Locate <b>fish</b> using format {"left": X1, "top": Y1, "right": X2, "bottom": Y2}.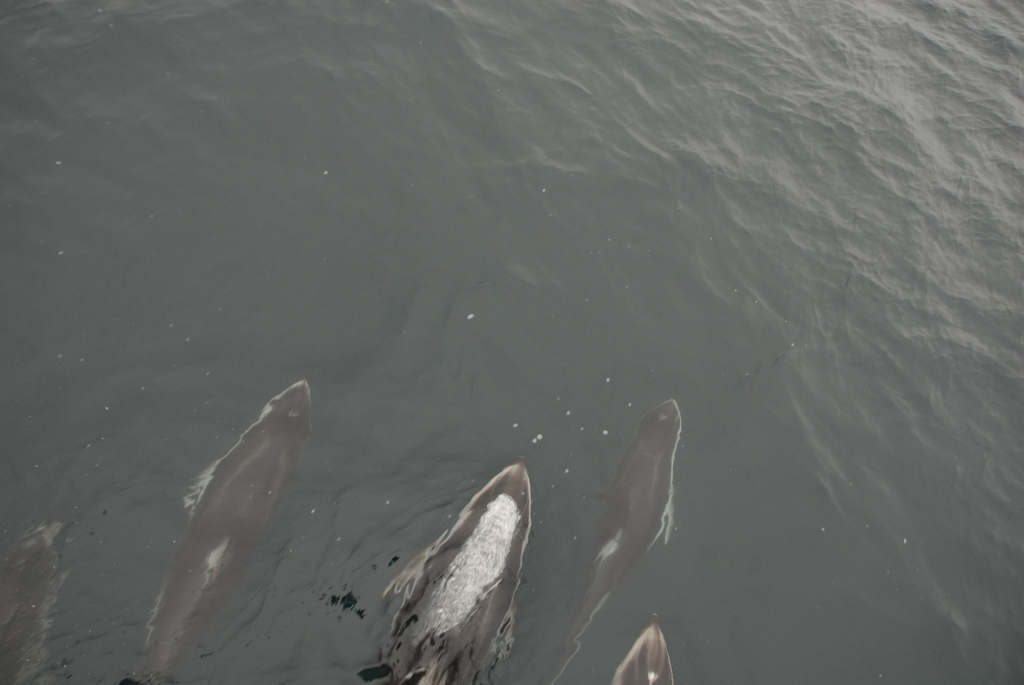
{"left": 0, "top": 515, "right": 68, "bottom": 684}.
